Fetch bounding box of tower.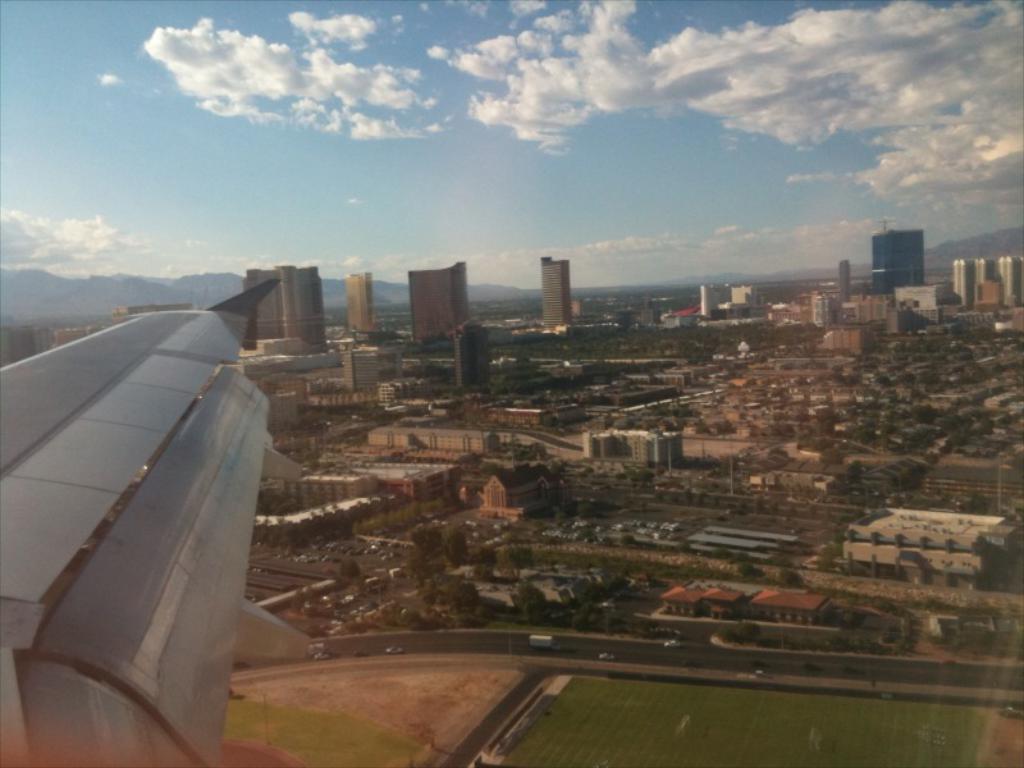
Bbox: 833/257/851/302.
